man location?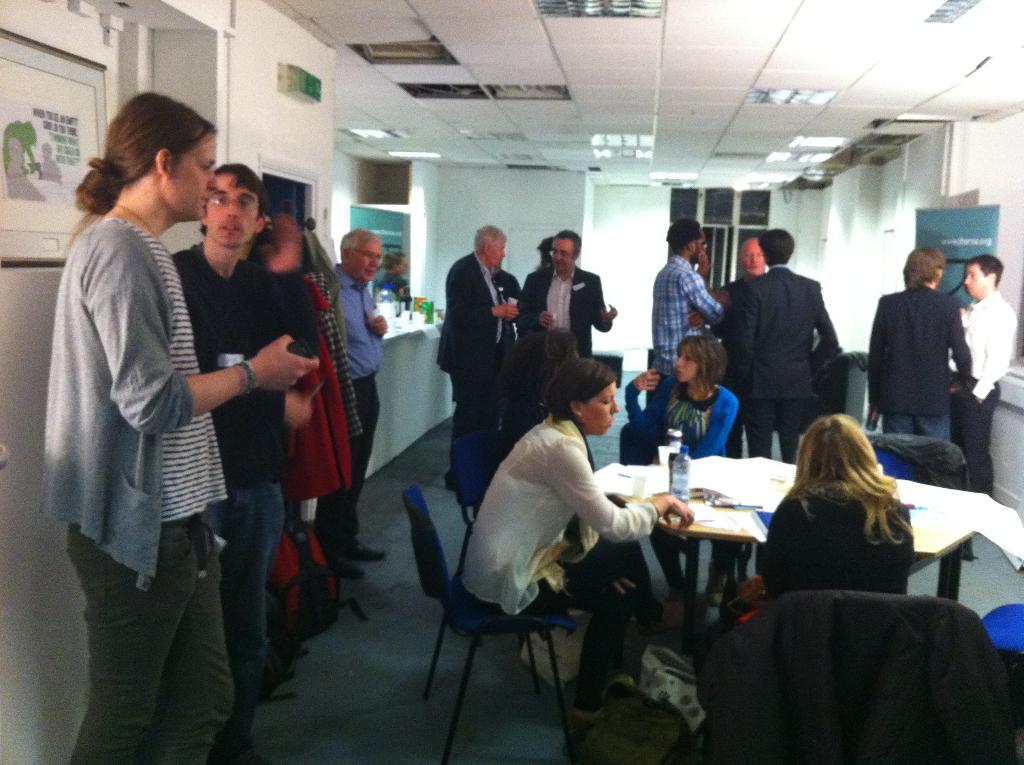
<region>511, 225, 617, 444</region>
